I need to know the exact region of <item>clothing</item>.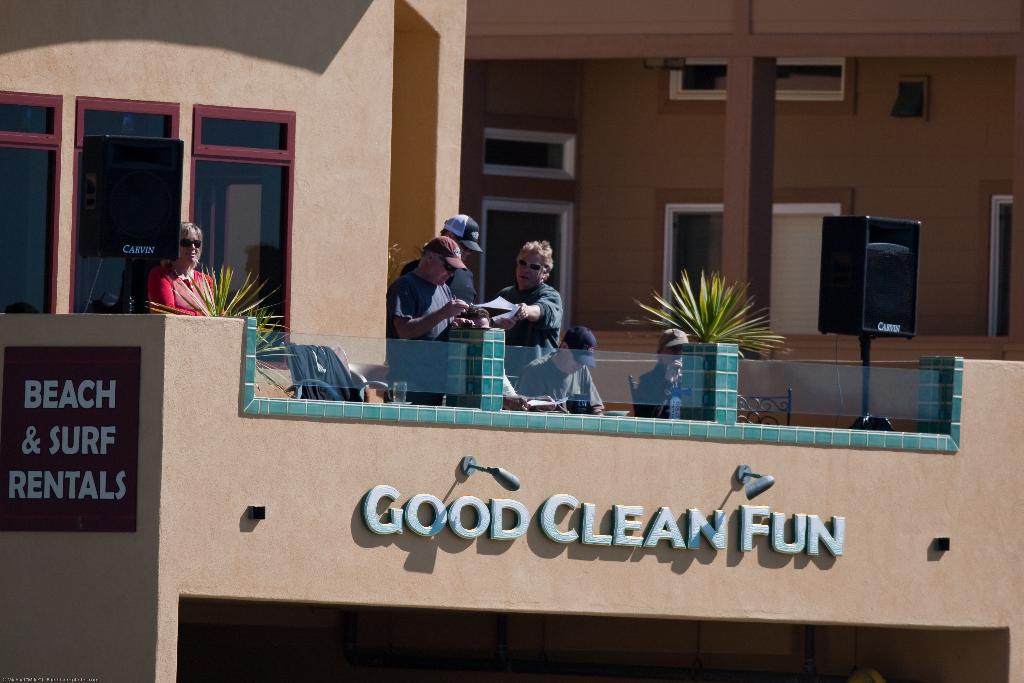
Region: left=509, top=352, right=605, bottom=404.
